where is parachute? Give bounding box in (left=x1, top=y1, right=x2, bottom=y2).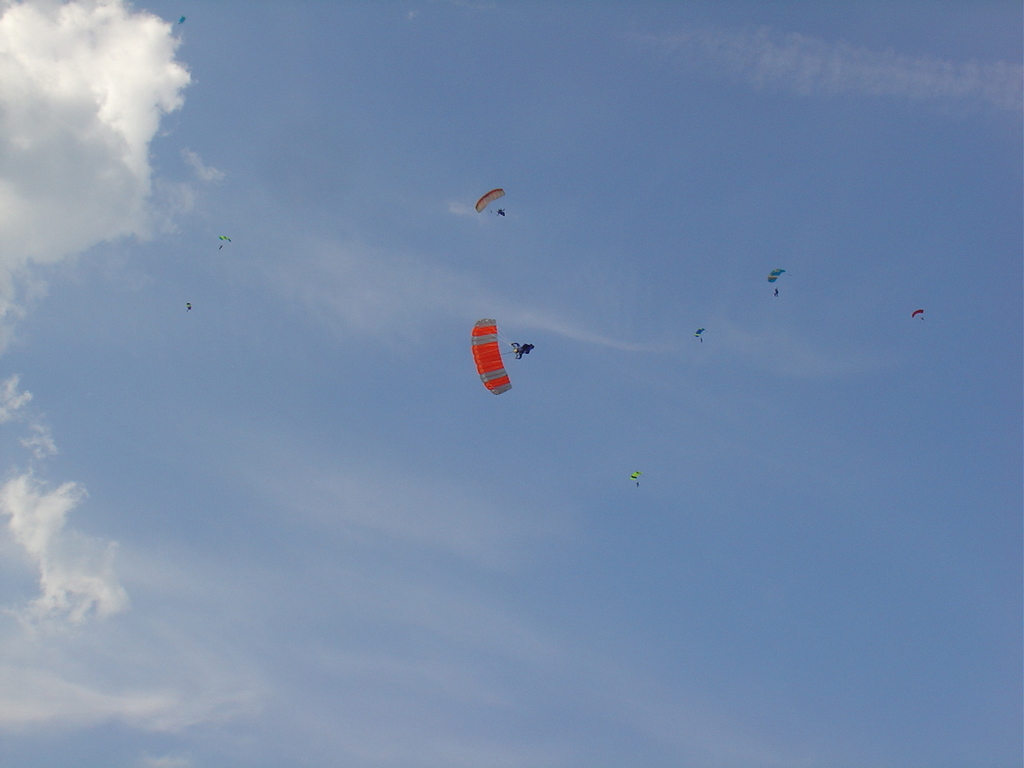
(left=694, top=331, right=704, bottom=335).
